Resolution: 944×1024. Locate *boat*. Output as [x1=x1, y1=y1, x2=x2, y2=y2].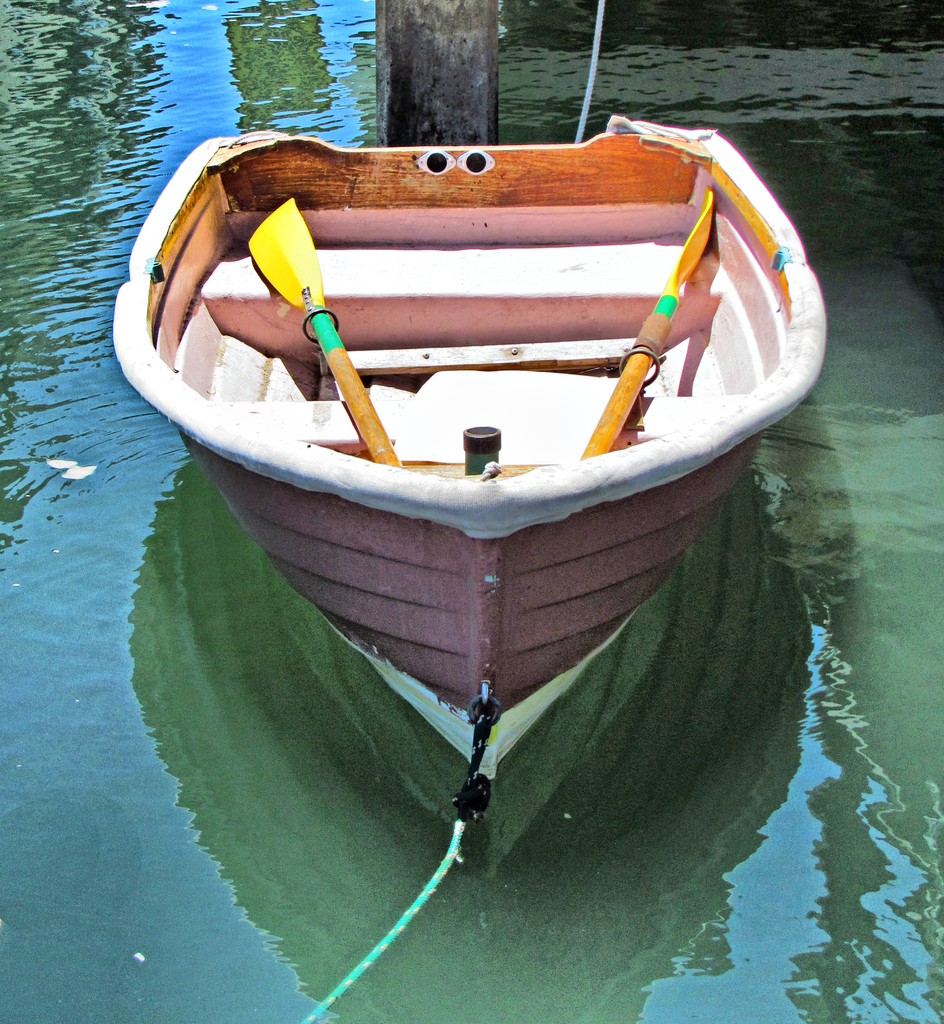
[x1=111, y1=115, x2=813, y2=858].
